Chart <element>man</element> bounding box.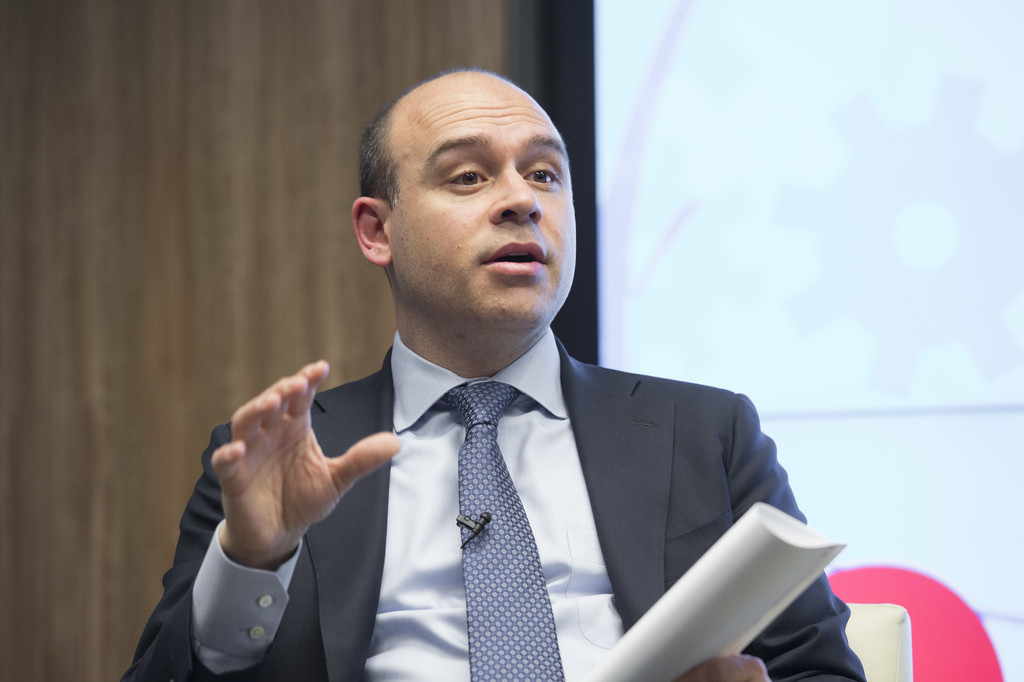
Charted: box(123, 70, 868, 681).
